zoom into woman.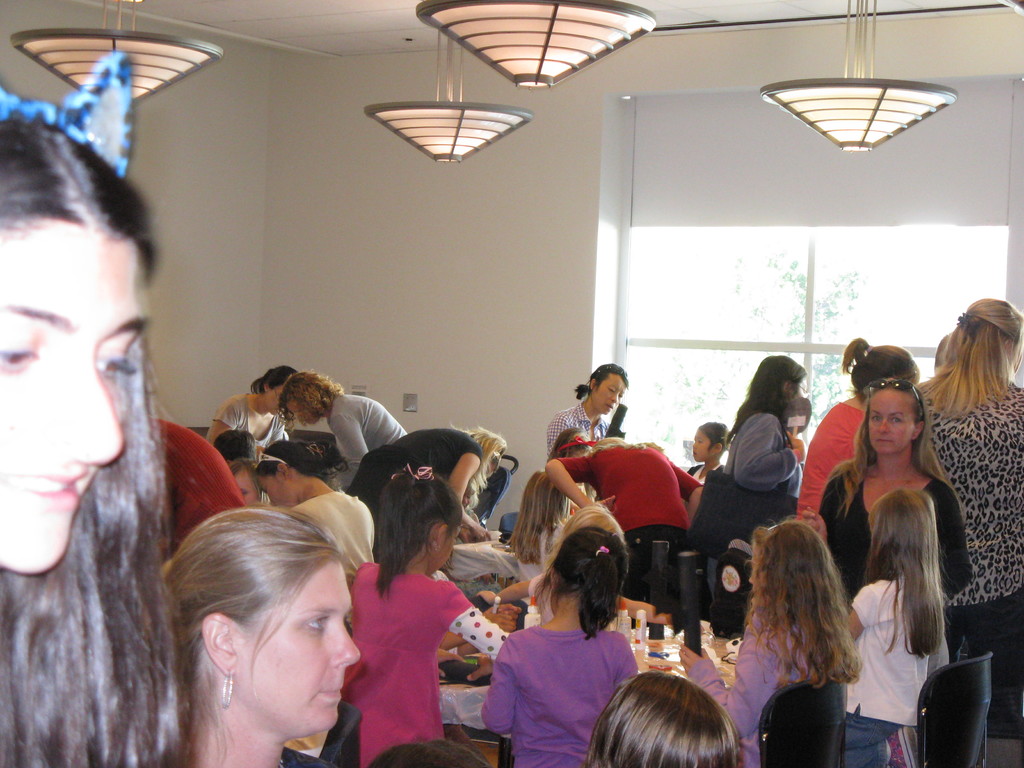
Zoom target: <box>527,360,633,479</box>.
